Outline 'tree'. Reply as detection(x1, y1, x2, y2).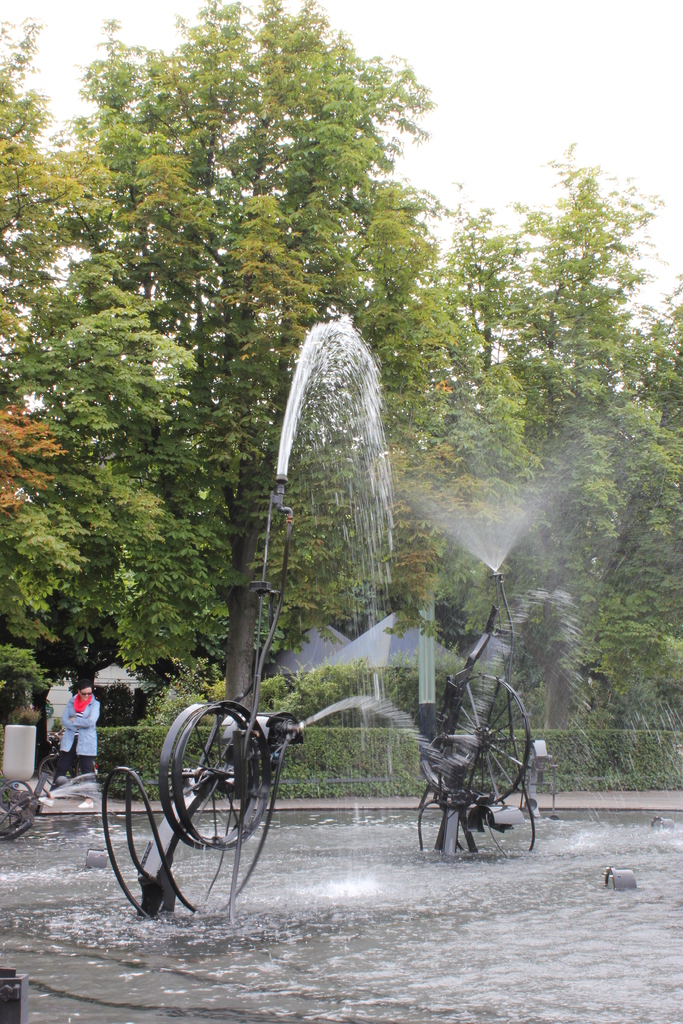
detection(0, 15, 230, 713).
